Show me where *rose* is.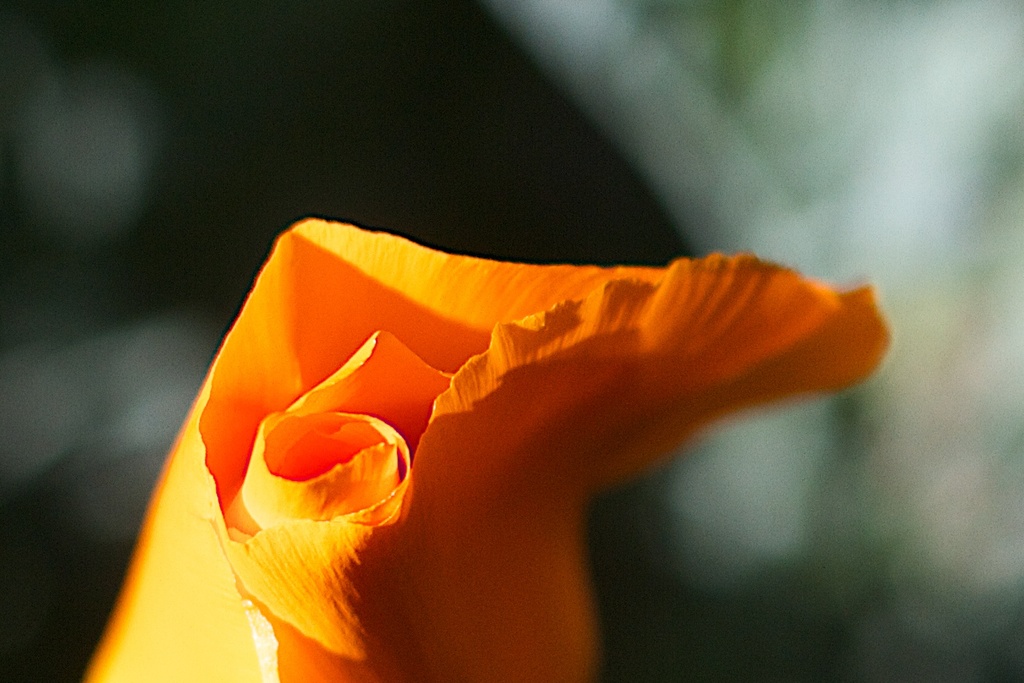
*rose* is at 81 217 894 682.
